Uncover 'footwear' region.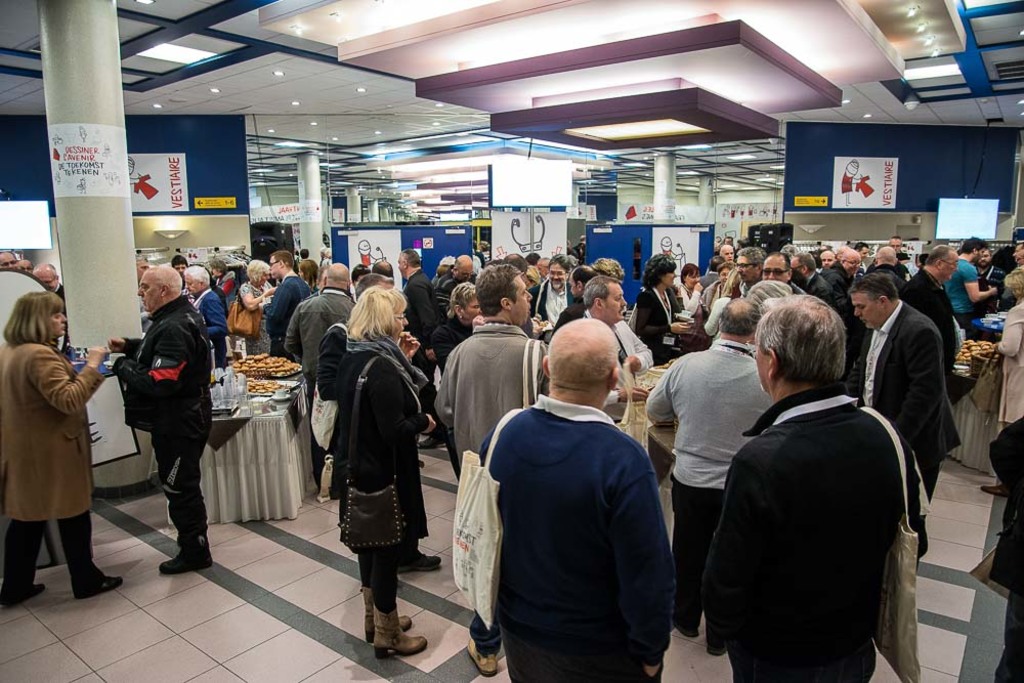
Uncovered: box(373, 608, 433, 661).
